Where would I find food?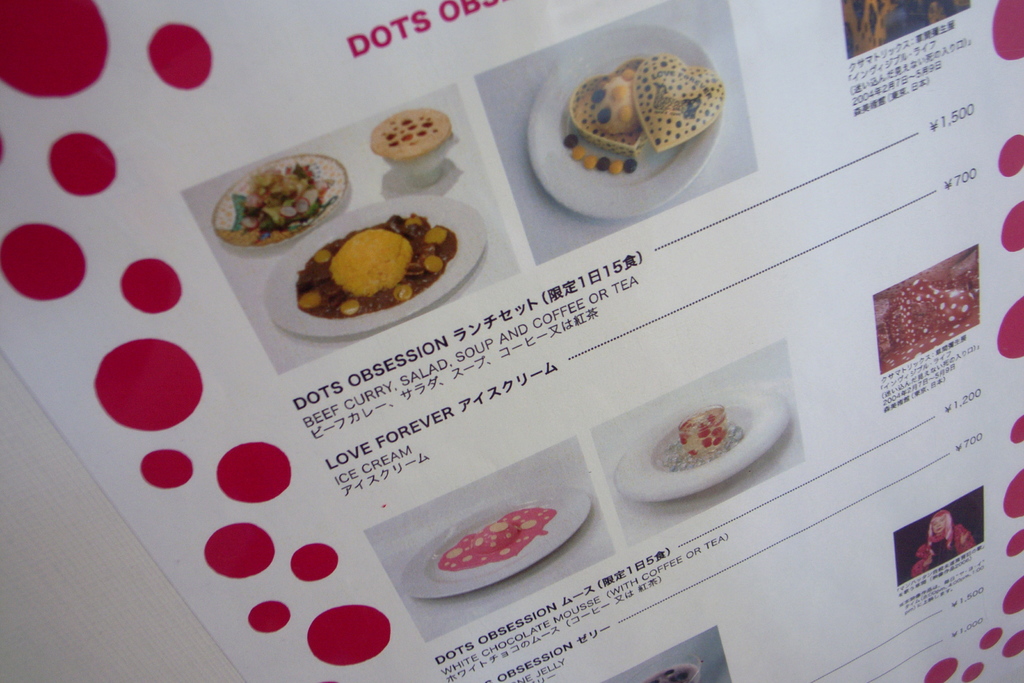
At [x1=363, y1=99, x2=459, y2=155].
